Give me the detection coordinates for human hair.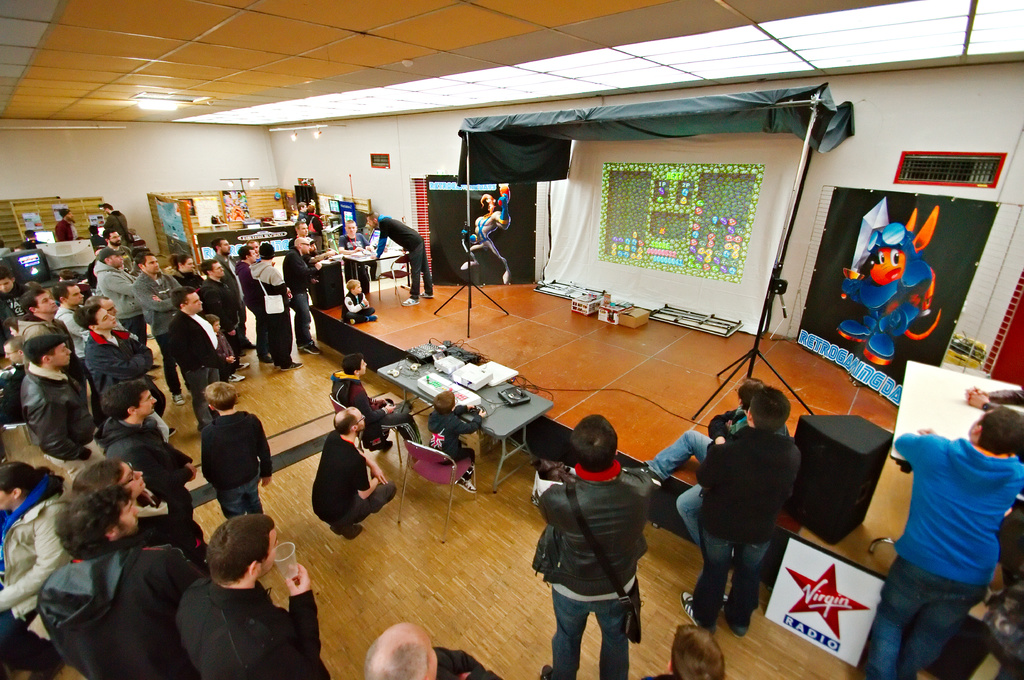
crop(245, 239, 254, 247).
